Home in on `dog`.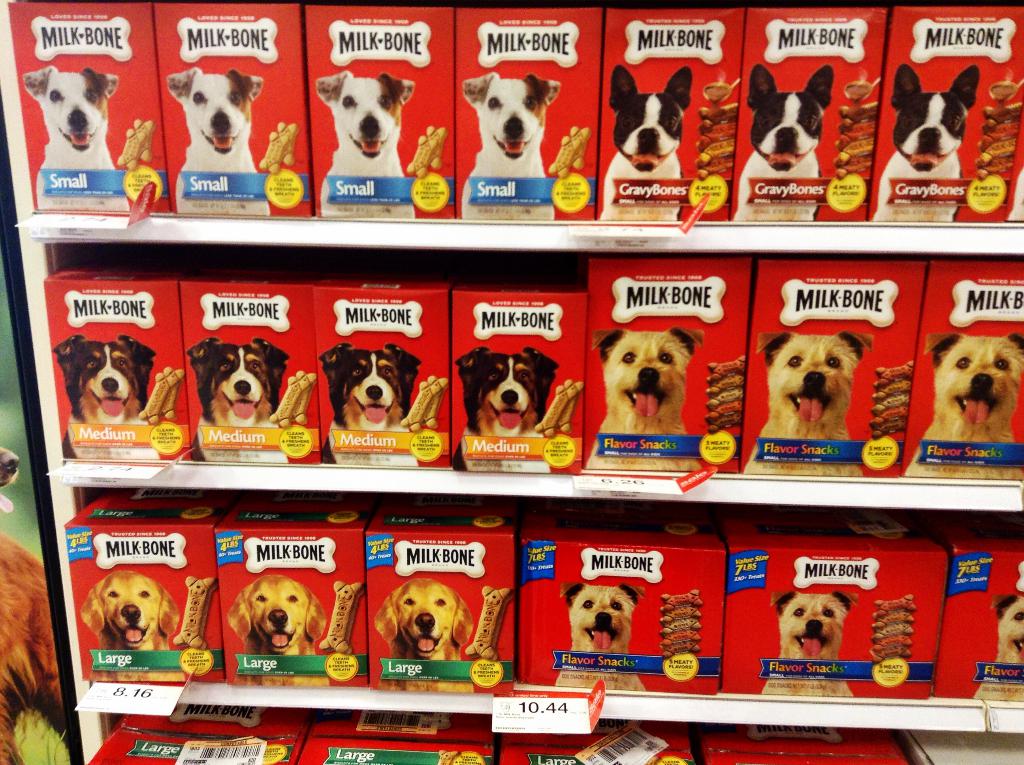
Homed in at 758 592 855 696.
